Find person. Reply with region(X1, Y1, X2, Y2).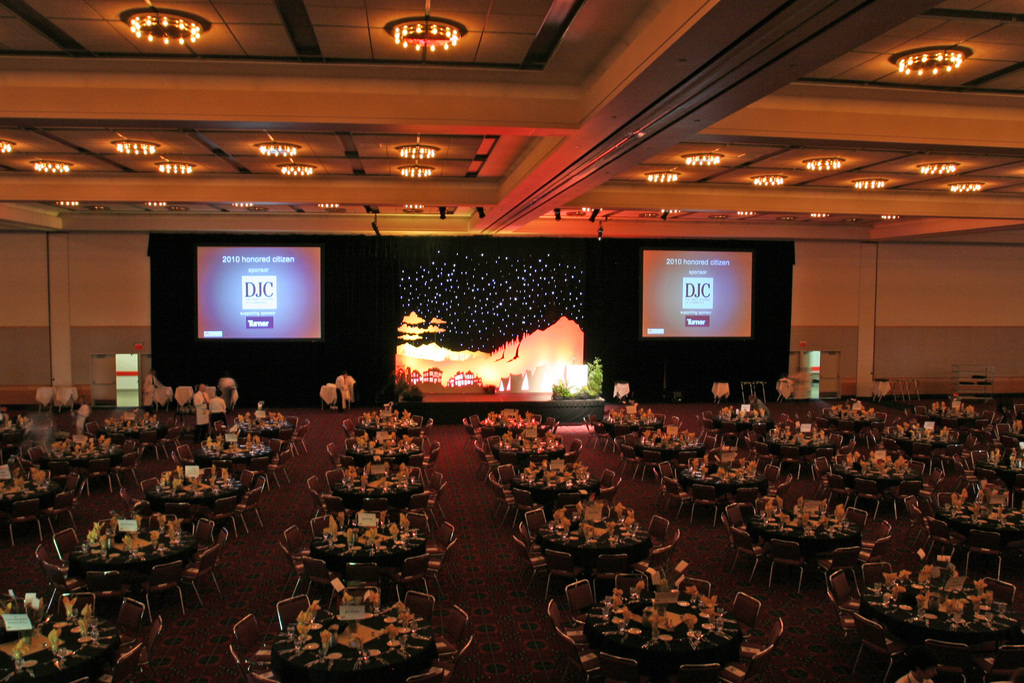
region(192, 383, 212, 436).
